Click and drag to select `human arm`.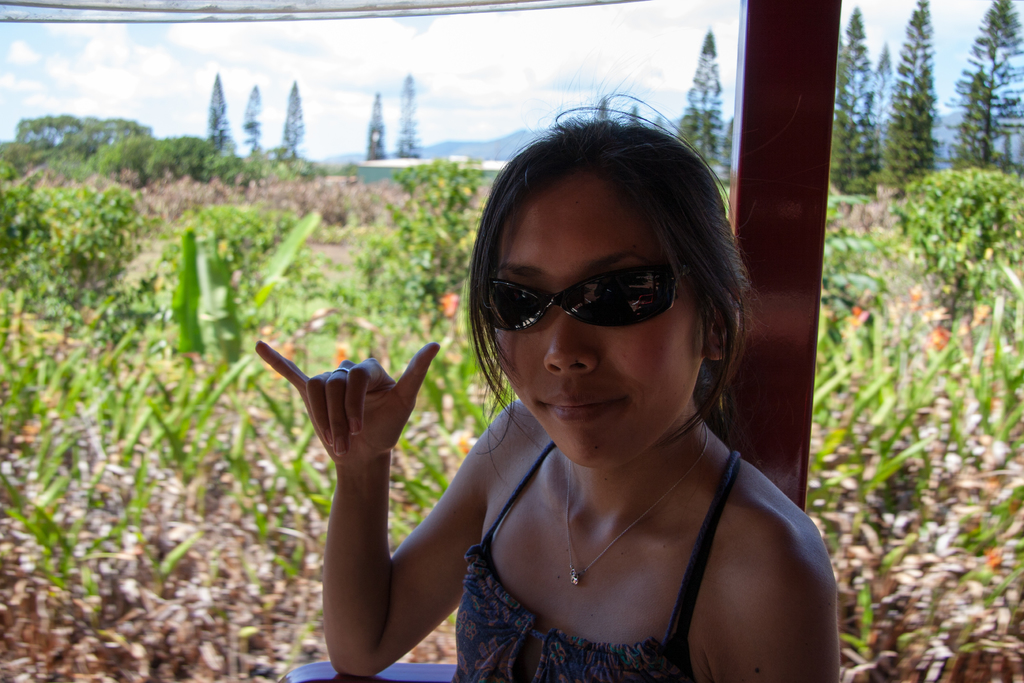
Selection: select_region(263, 322, 501, 682).
